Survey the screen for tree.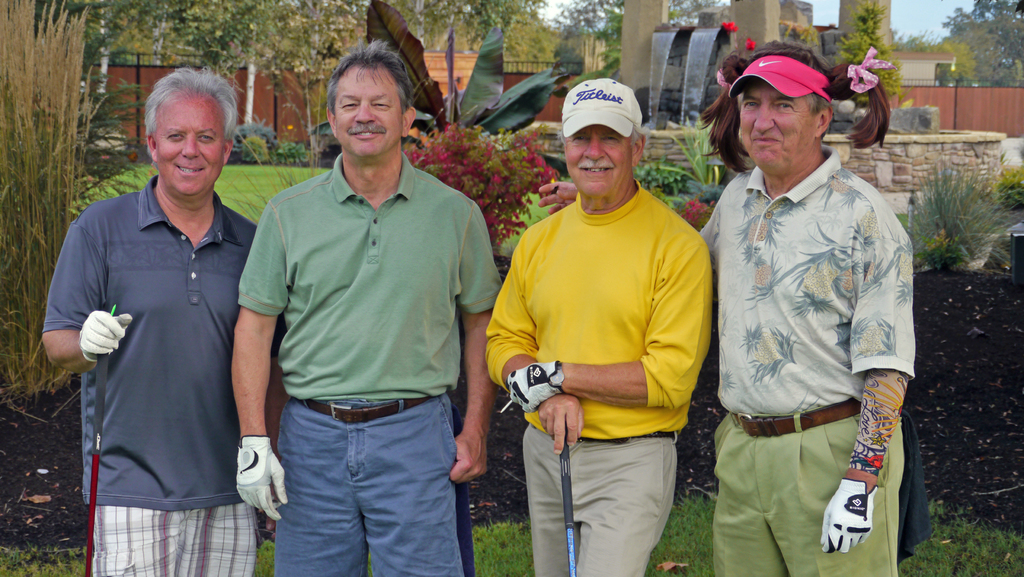
Survey found: locate(941, 0, 1023, 85).
